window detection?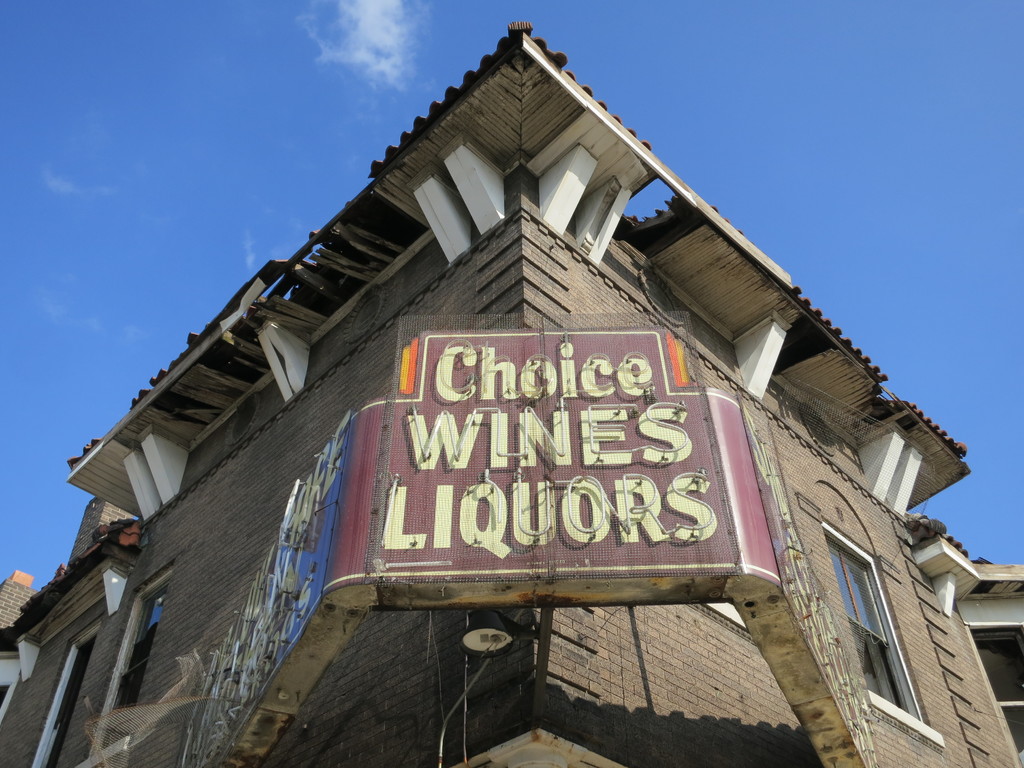
(left=822, top=524, right=938, bottom=729)
